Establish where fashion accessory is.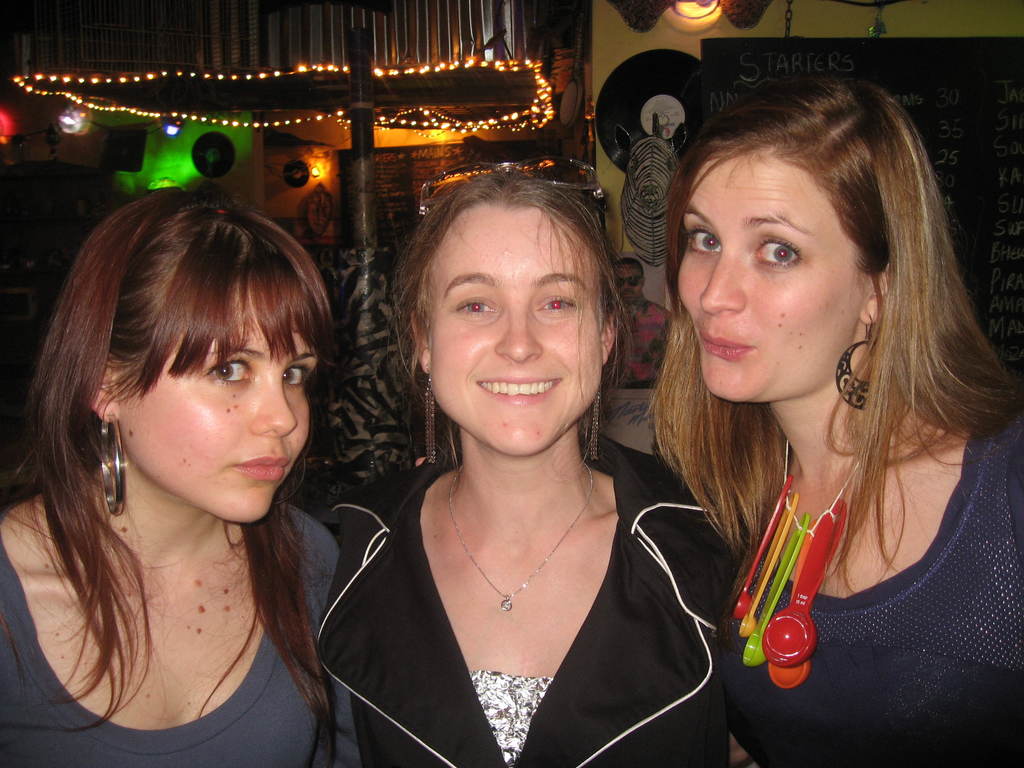
Established at 731:437:868:687.
